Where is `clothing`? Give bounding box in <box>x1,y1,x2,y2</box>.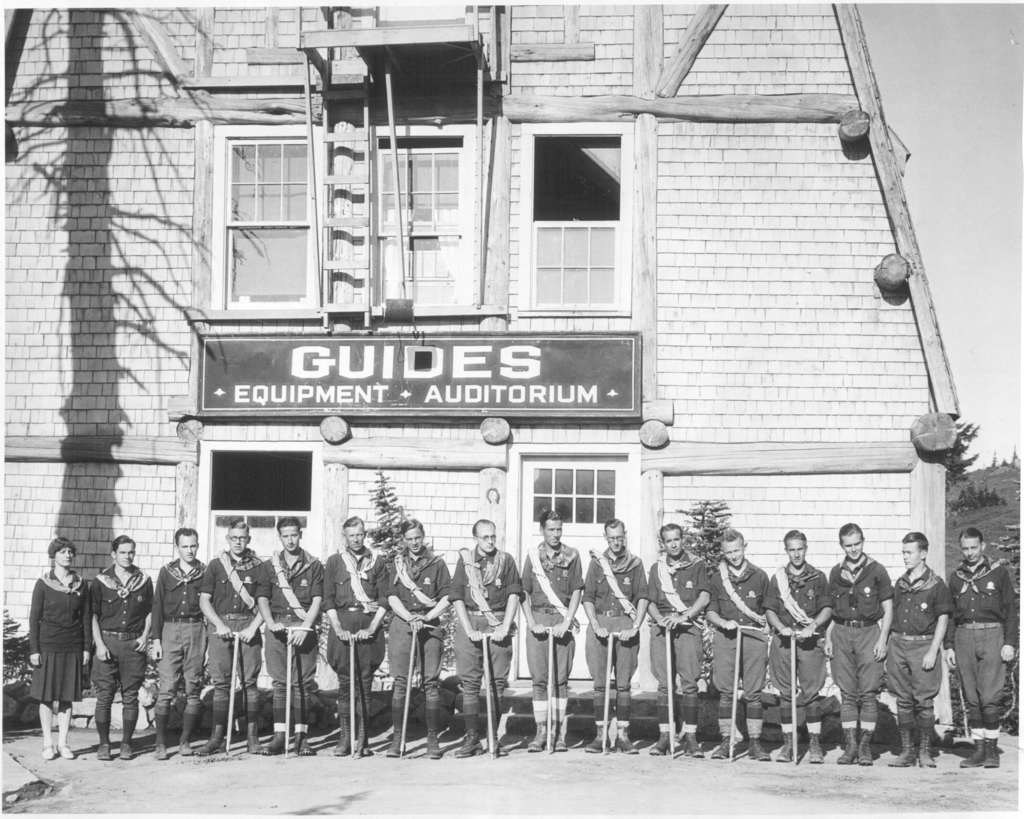
<box>84,558,167,738</box>.
